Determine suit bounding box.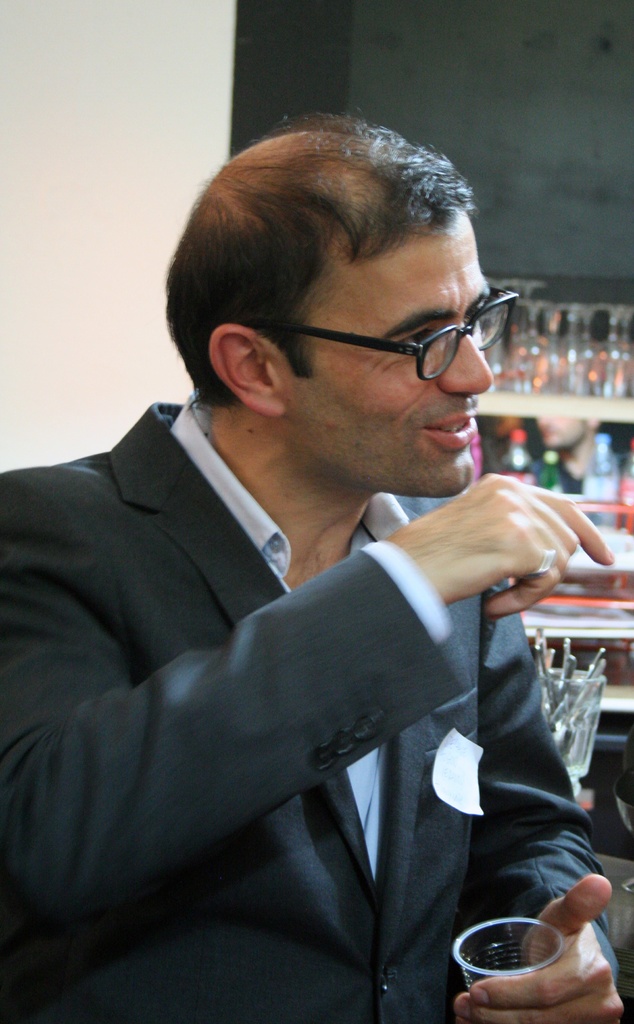
Determined: pyautogui.locateOnScreen(0, 388, 617, 1023).
